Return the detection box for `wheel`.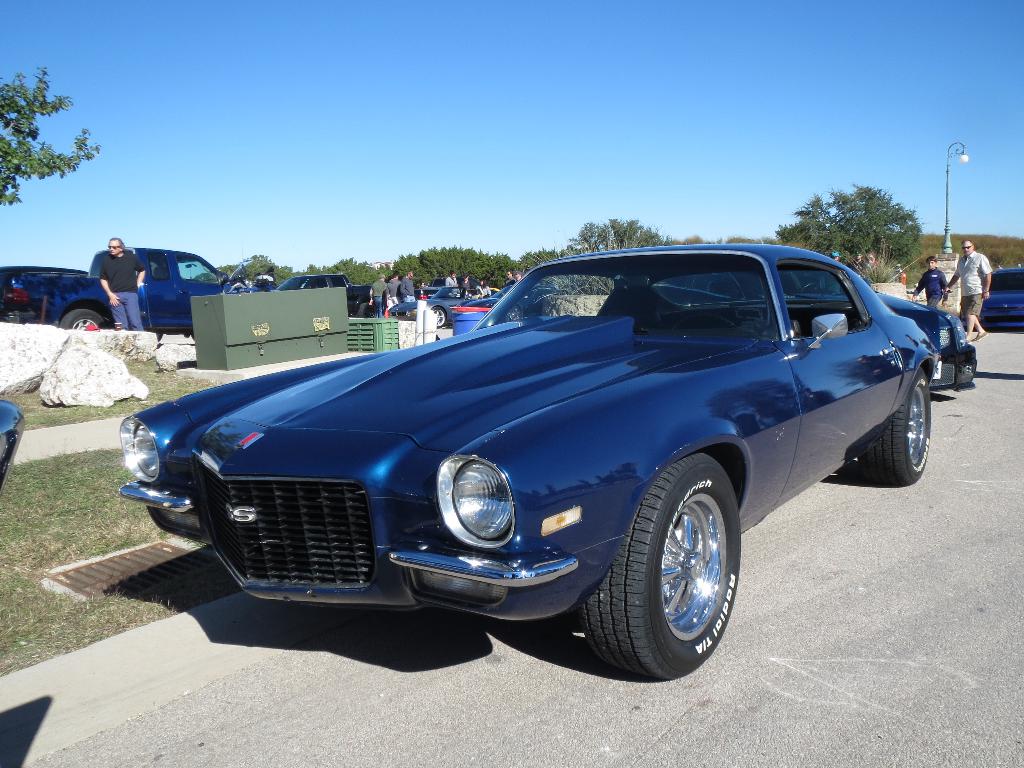
(434,306,447,328).
